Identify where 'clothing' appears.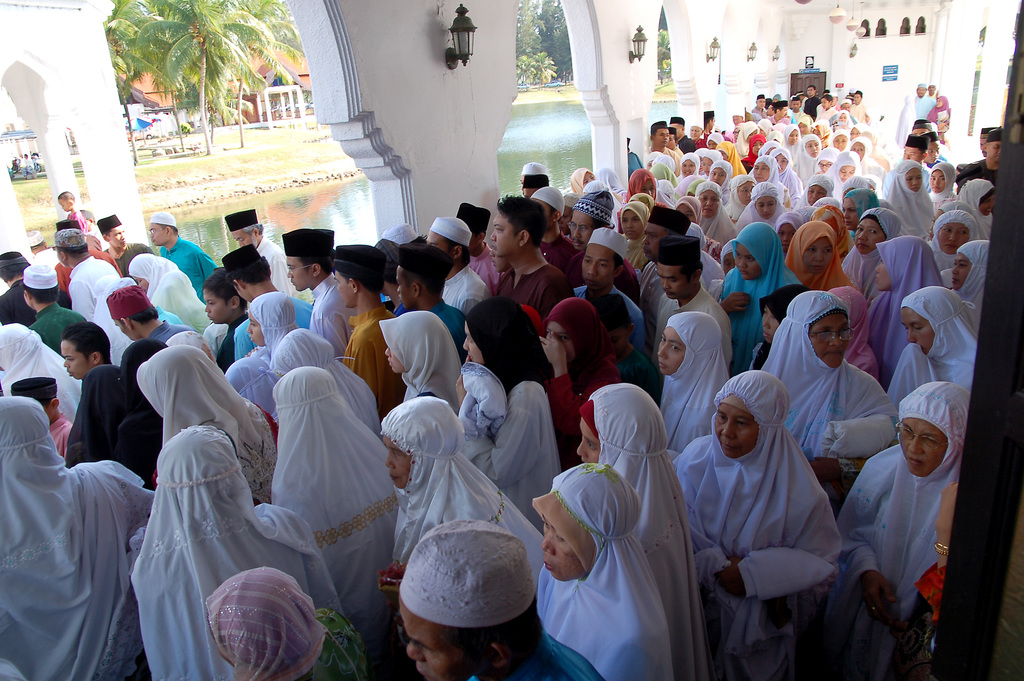
Appears at left=442, top=267, right=490, bottom=308.
